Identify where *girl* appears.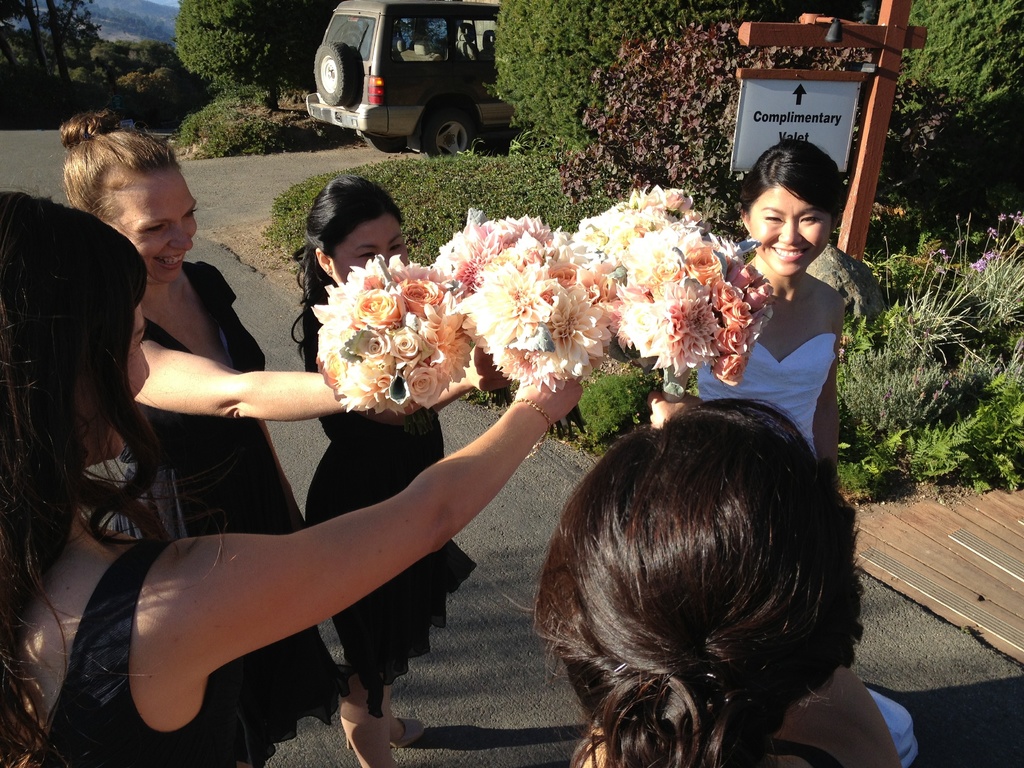
Appears at 56/106/341/763.
